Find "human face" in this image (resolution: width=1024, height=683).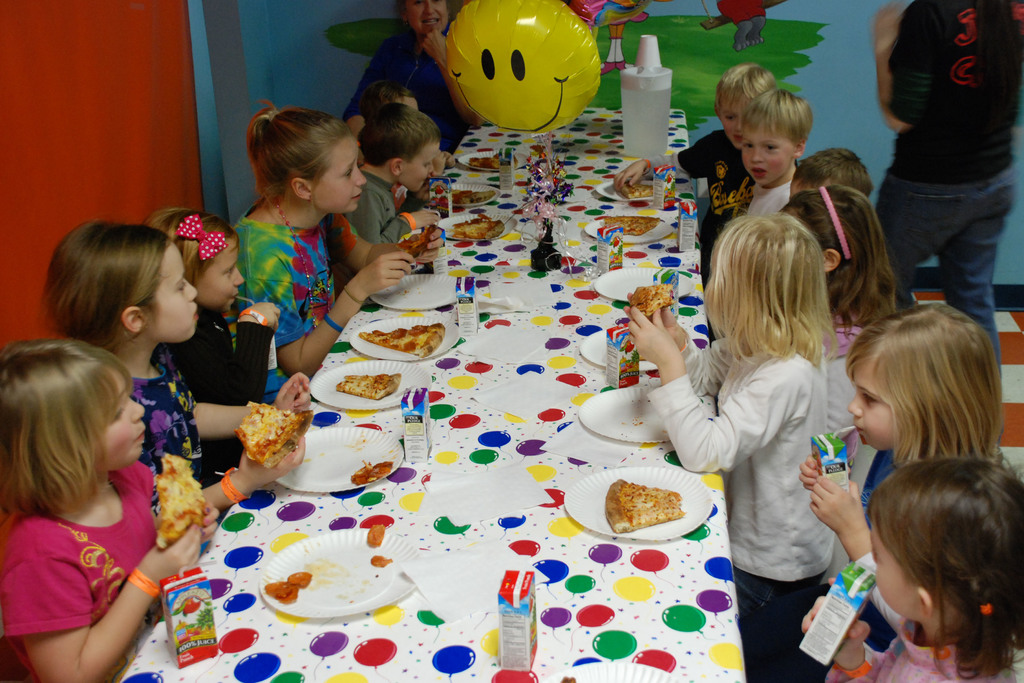
309:132:367:215.
